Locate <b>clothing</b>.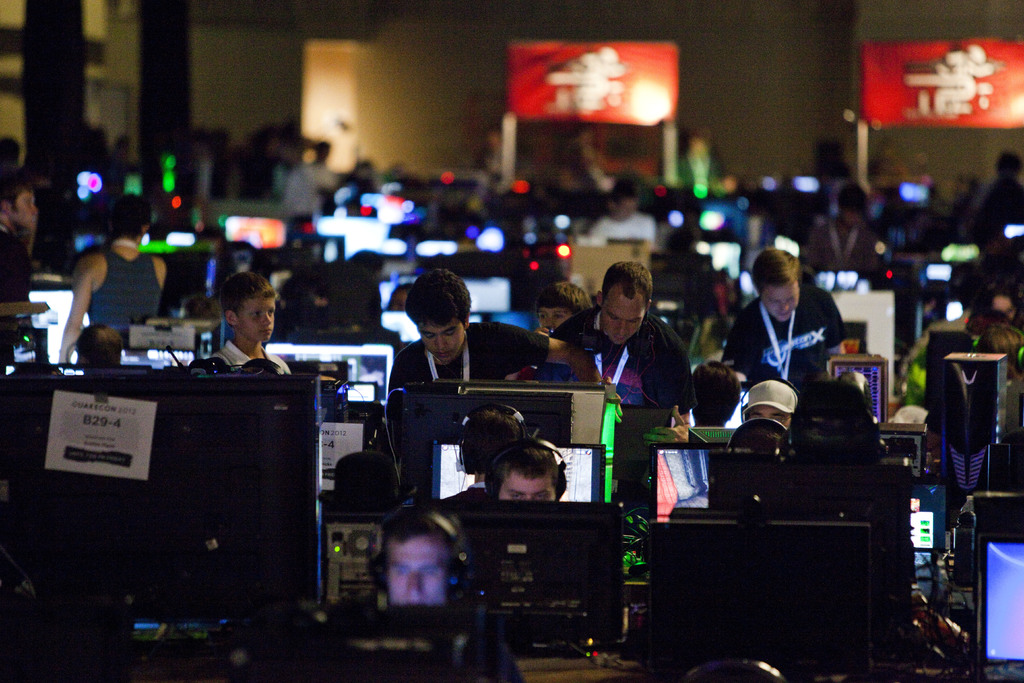
Bounding box: bbox(802, 215, 881, 276).
